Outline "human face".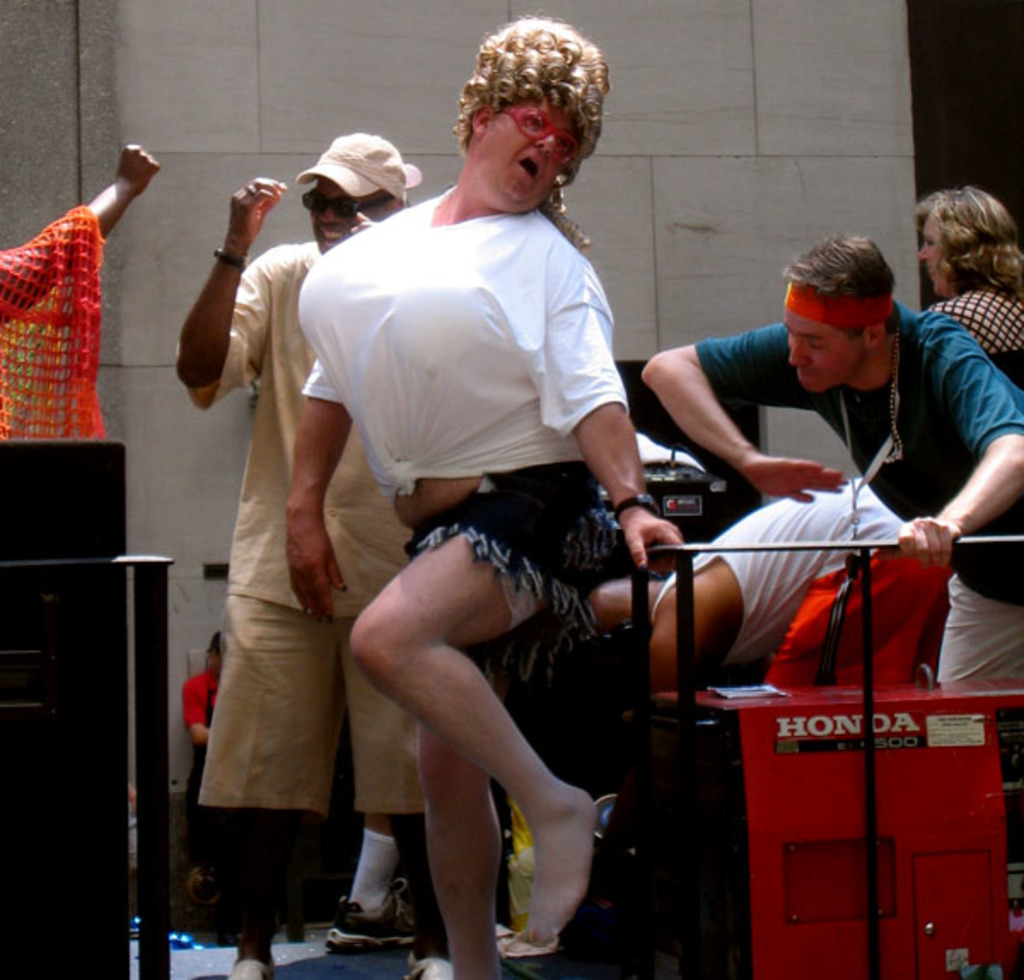
Outline: x1=305, y1=181, x2=393, y2=251.
